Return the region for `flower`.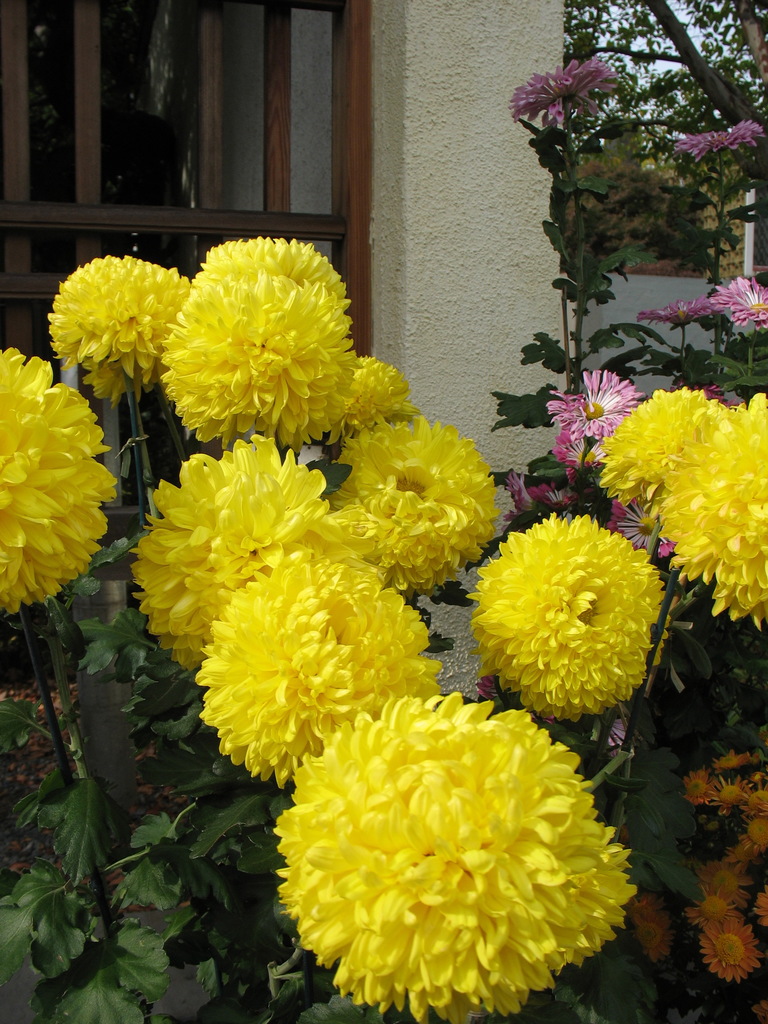
[721,843,761,879].
